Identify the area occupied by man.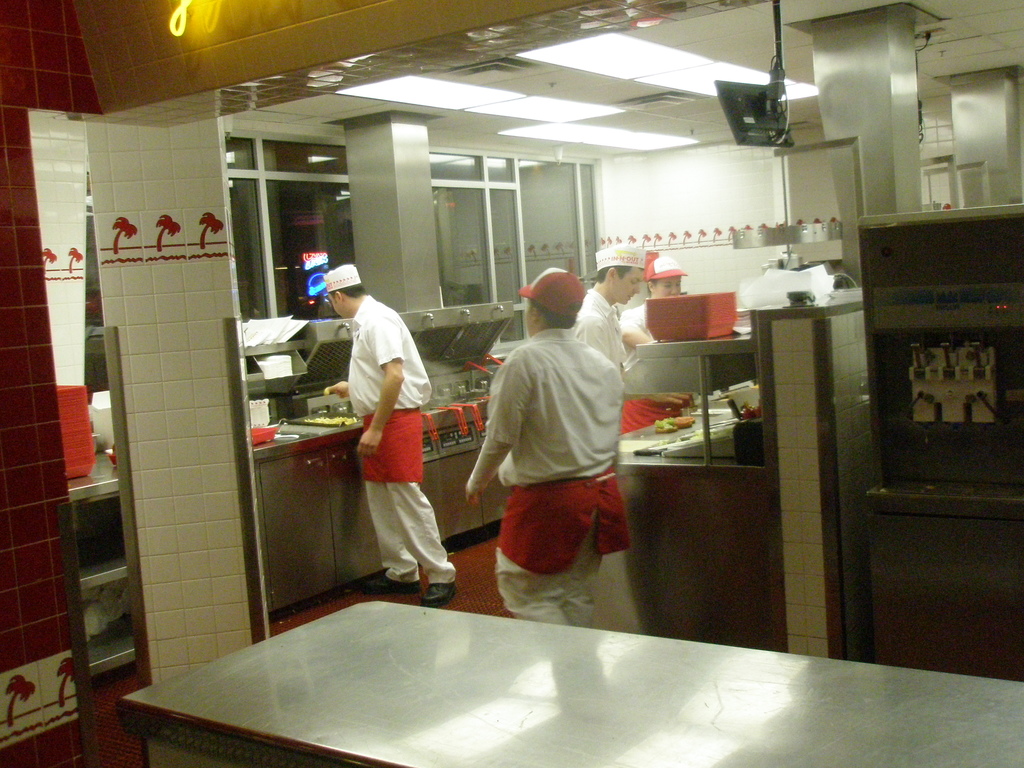
Area: [left=319, top=262, right=461, bottom=606].
